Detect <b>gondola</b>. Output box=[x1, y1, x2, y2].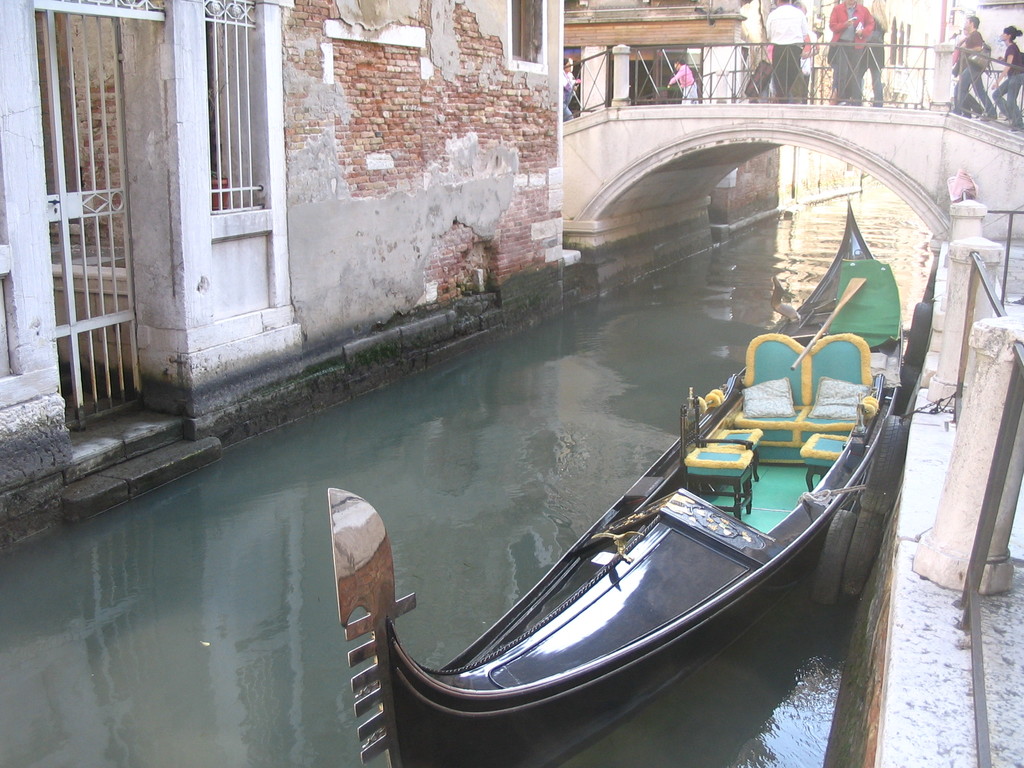
box=[331, 191, 900, 767].
